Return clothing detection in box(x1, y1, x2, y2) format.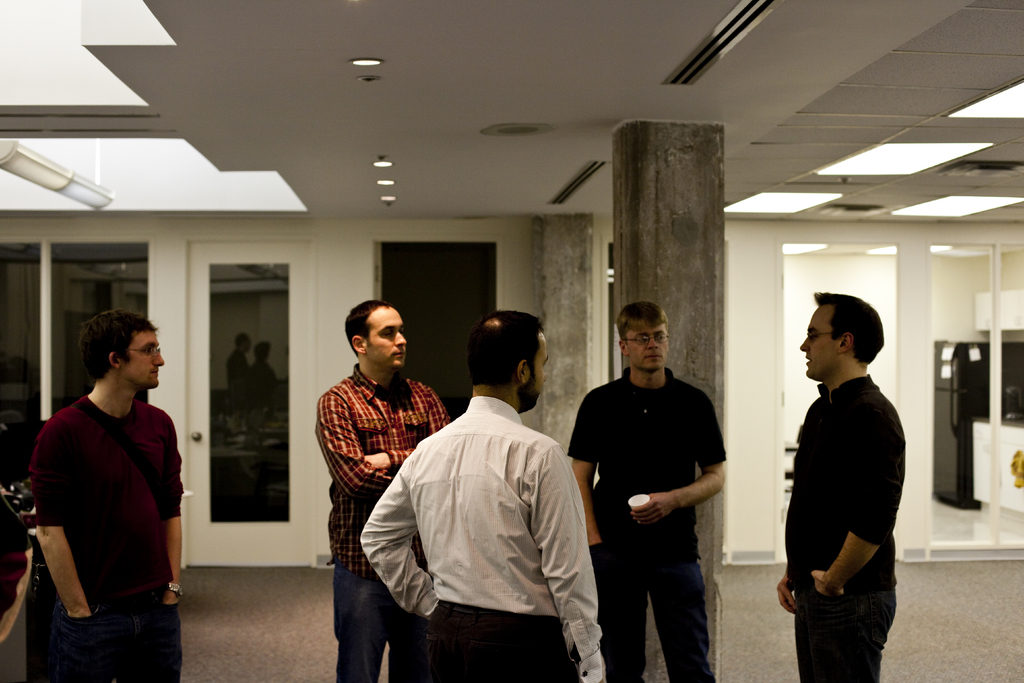
box(348, 391, 617, 682).
